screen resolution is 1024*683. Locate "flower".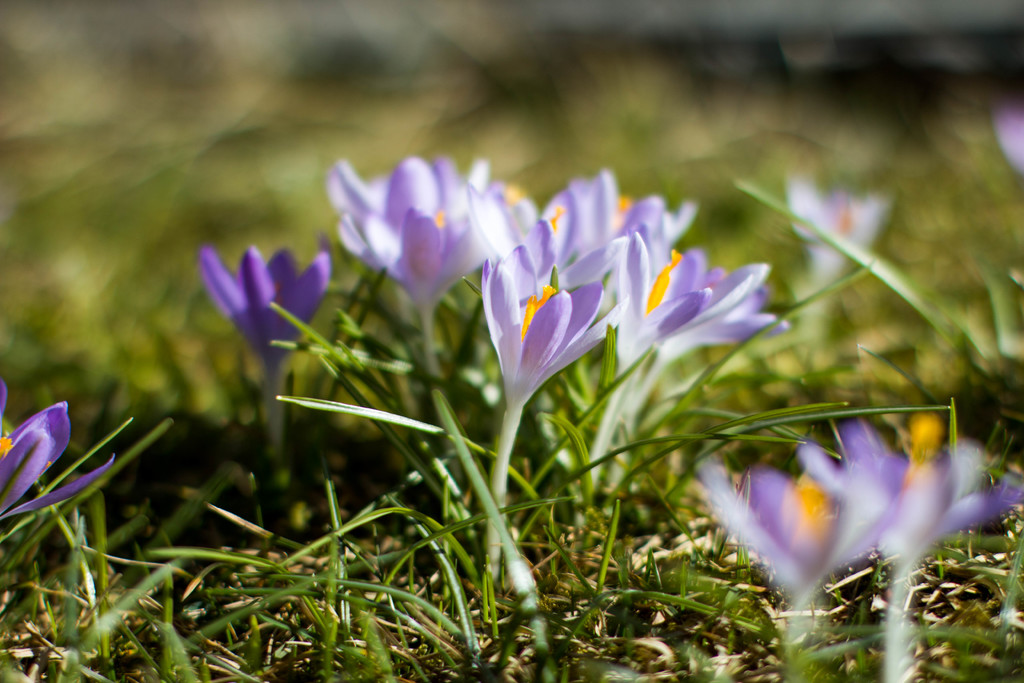
locate(477, 215, 620, 409).
